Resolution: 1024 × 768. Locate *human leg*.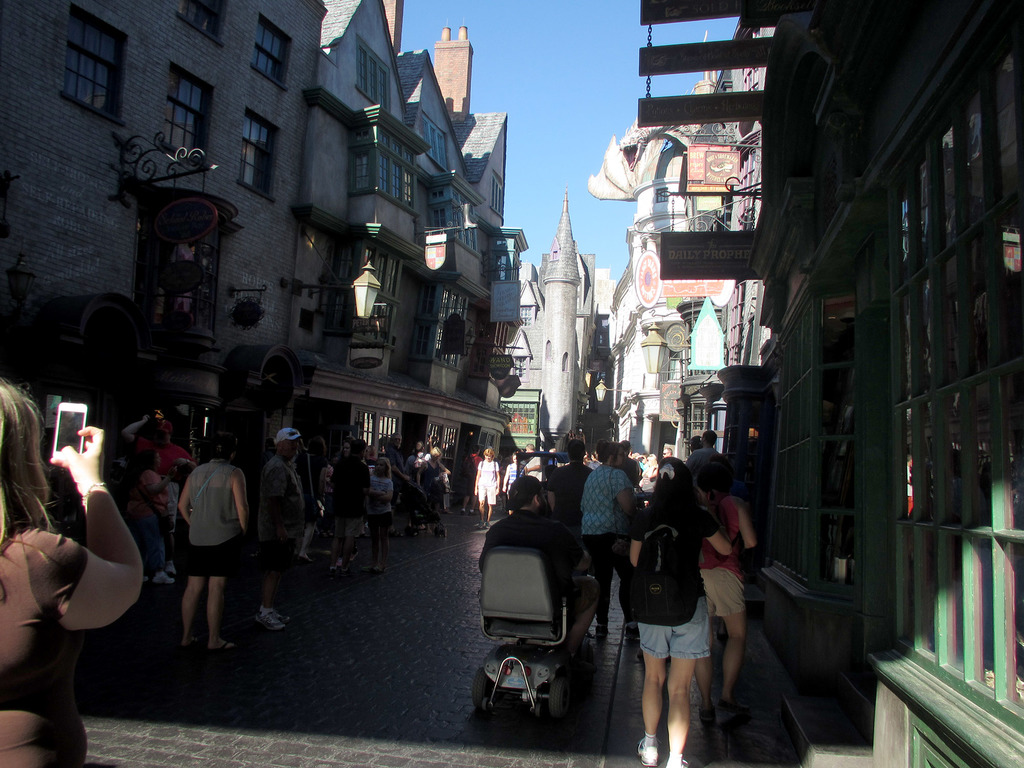
(x1=664, y1=607, x2=694, y2=767).
